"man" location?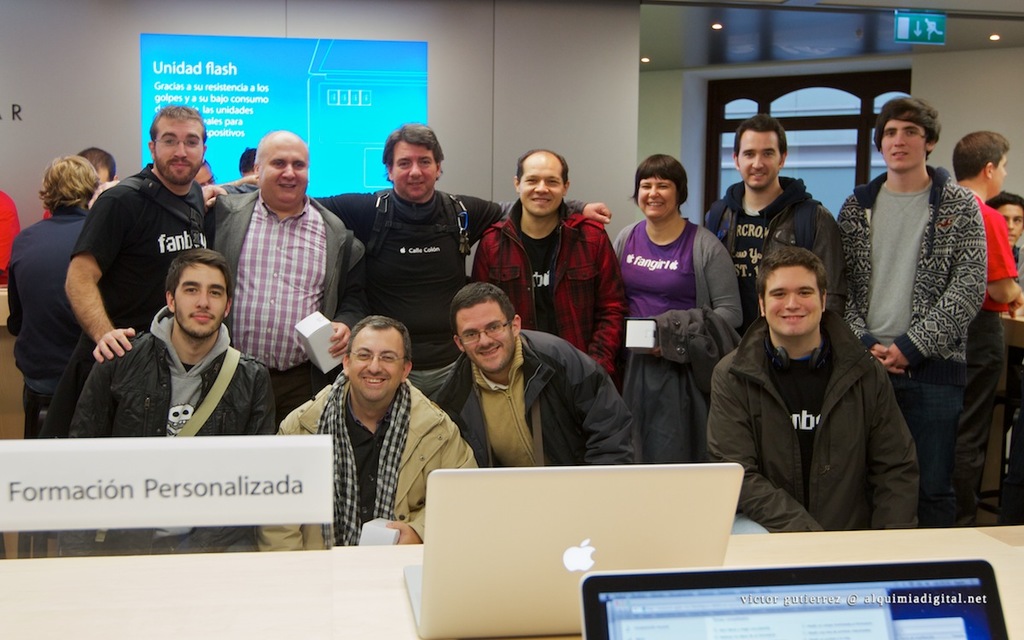
(x1=237, y1=147, x2=257, y2=185)
